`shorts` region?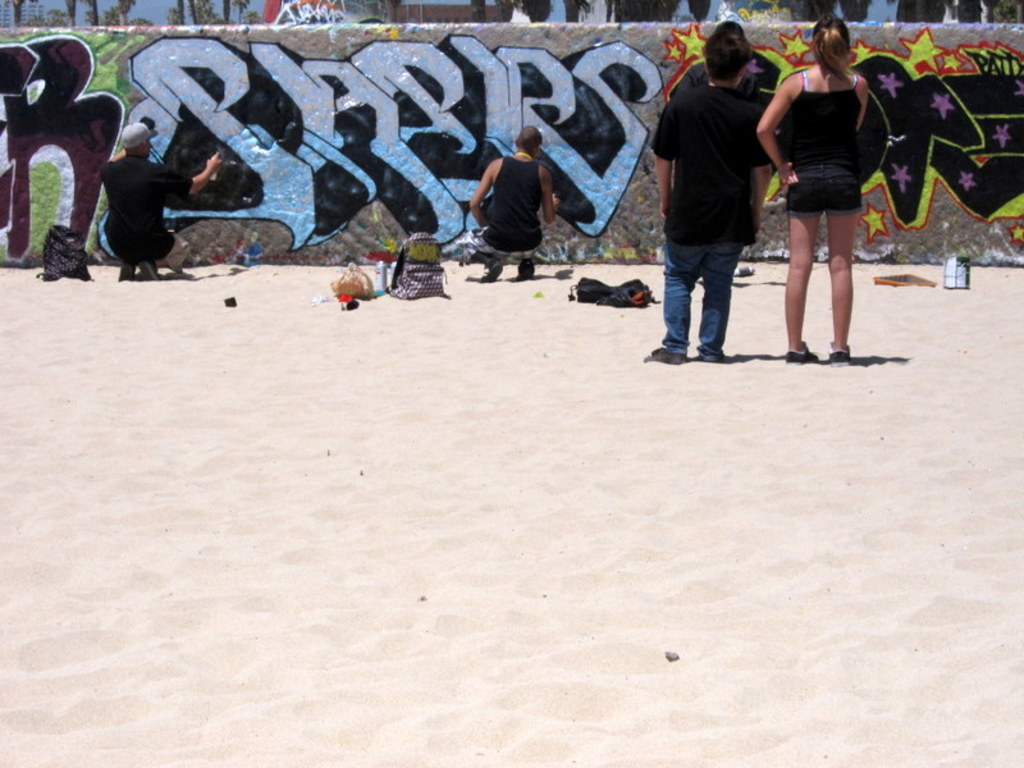
<box>467,225,536,257</box>
